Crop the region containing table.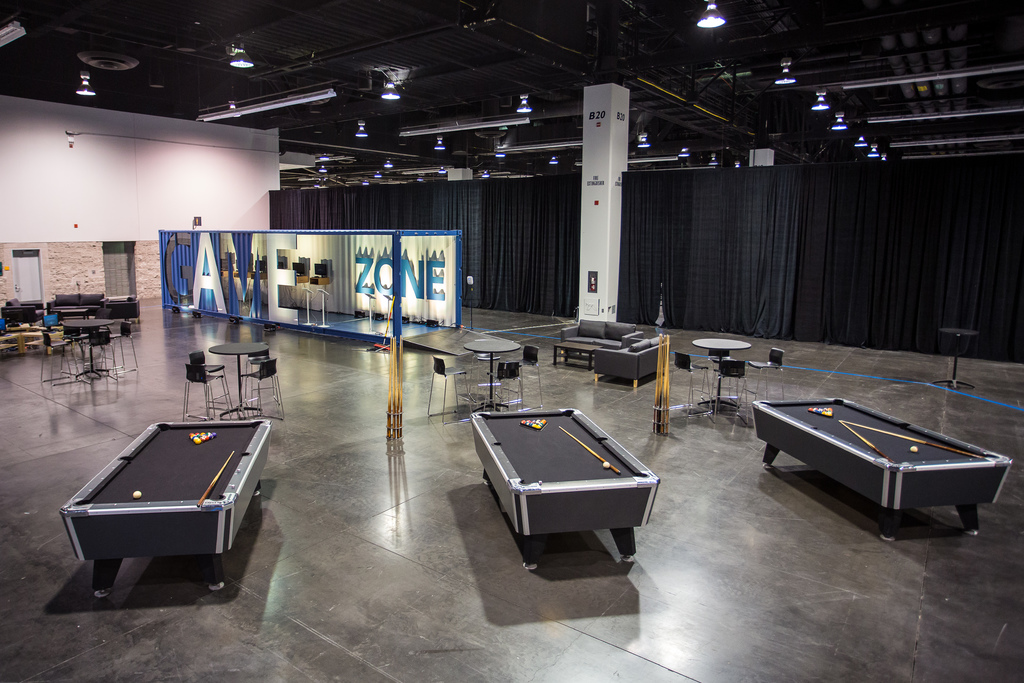
Crop region: Rect(208, 340, 269, 418).
